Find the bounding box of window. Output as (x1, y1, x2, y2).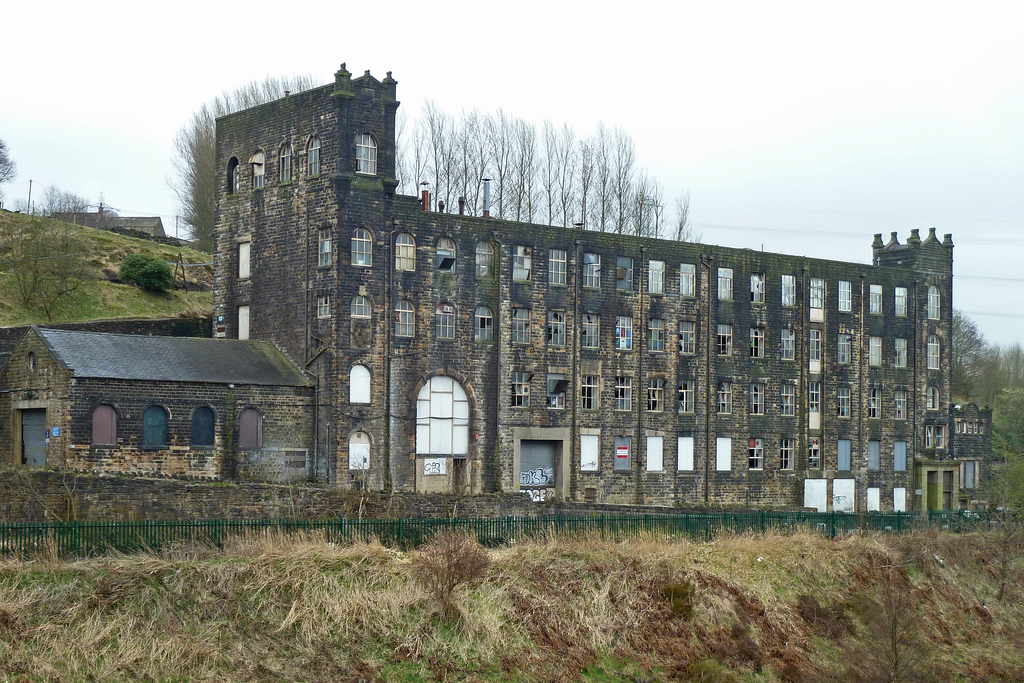
(886, 383, 922, 431).
